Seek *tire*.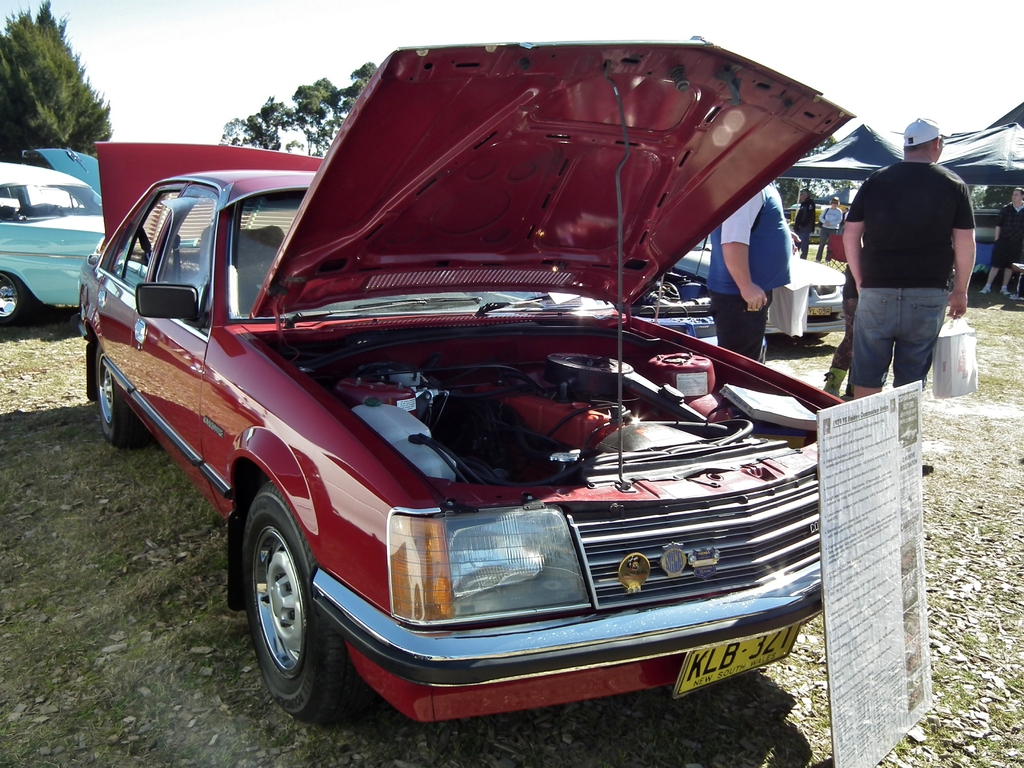
96/342/149/444.
